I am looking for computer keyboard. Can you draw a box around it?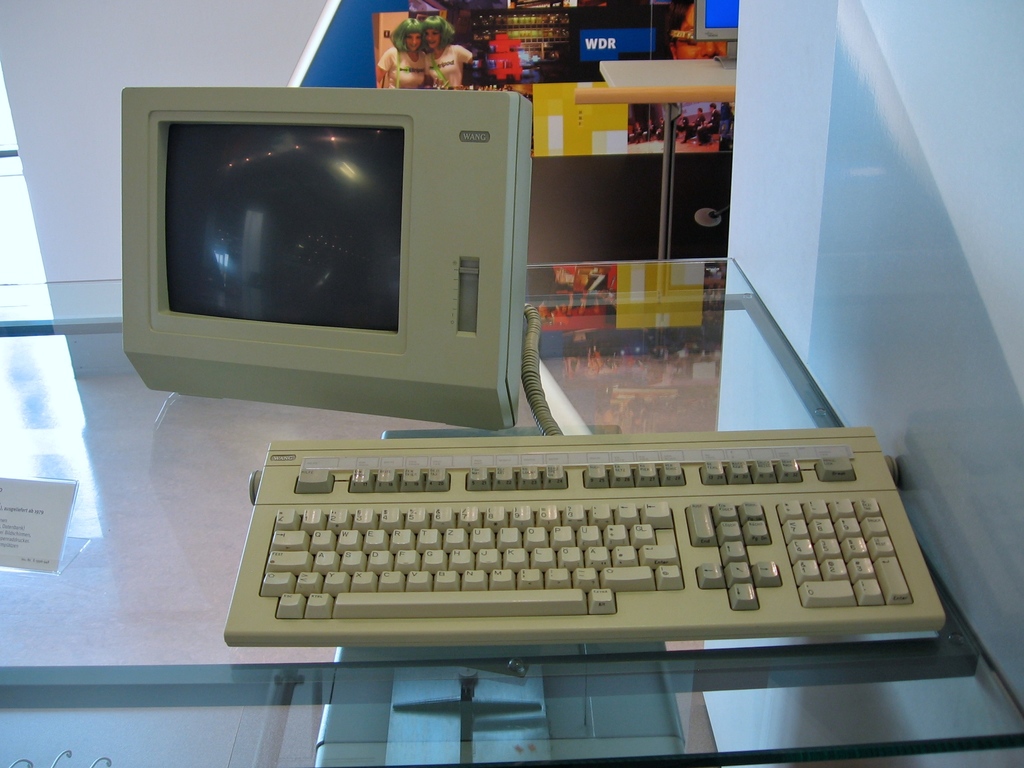
Sure, the bounding box is detection(227, 426, 941, 646).
